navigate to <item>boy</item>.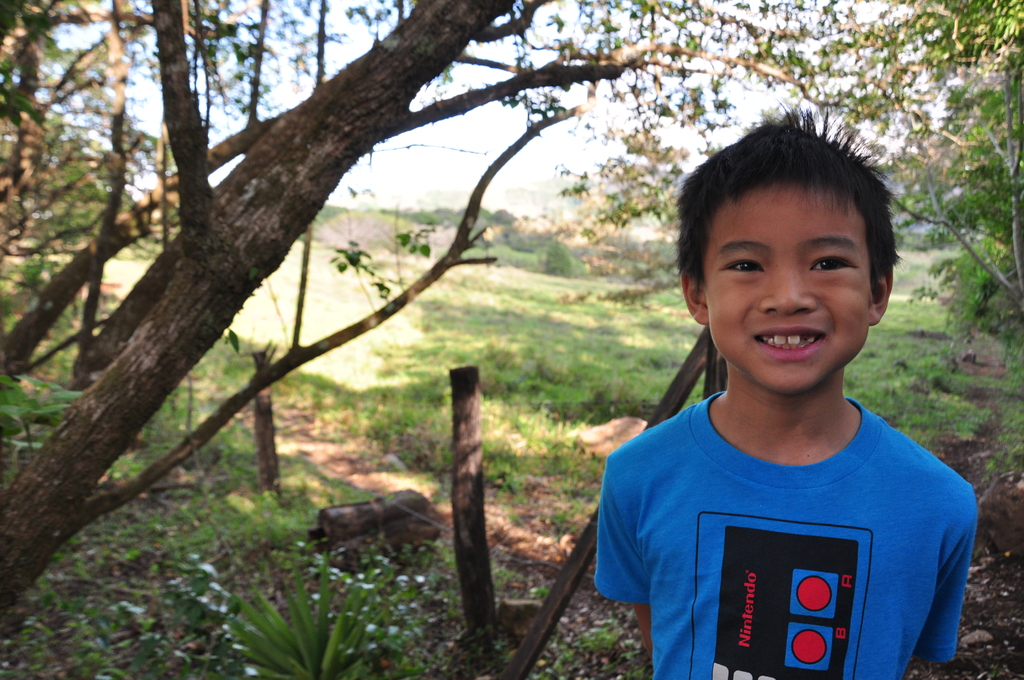
Navigation target: rect(605, 124, 979, 679).
